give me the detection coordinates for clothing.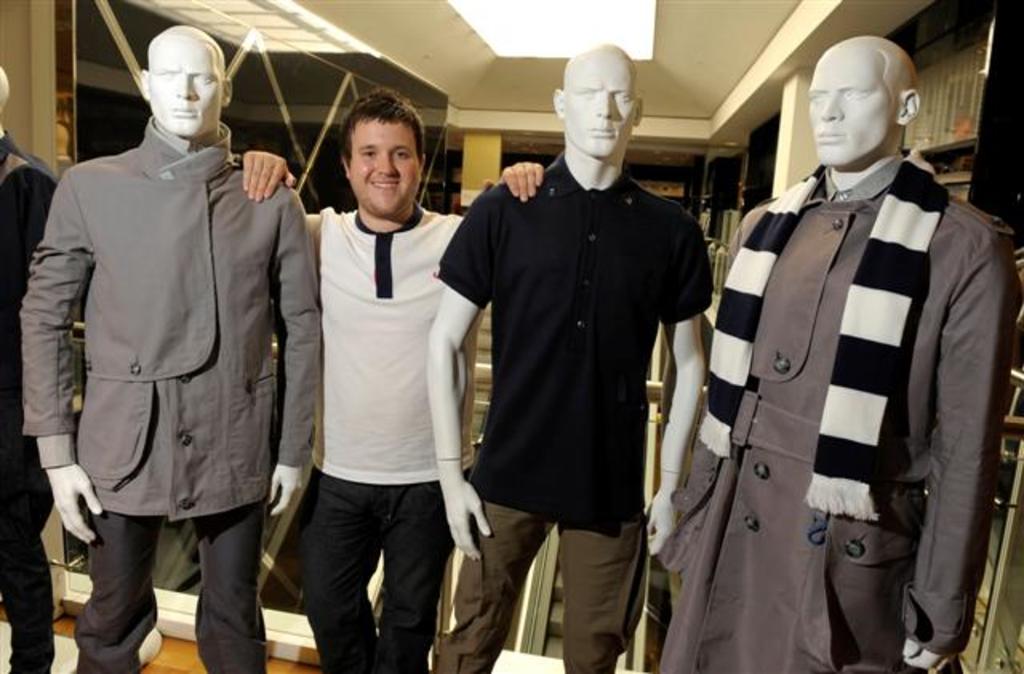
Rect(427, 147, 710, 672).
